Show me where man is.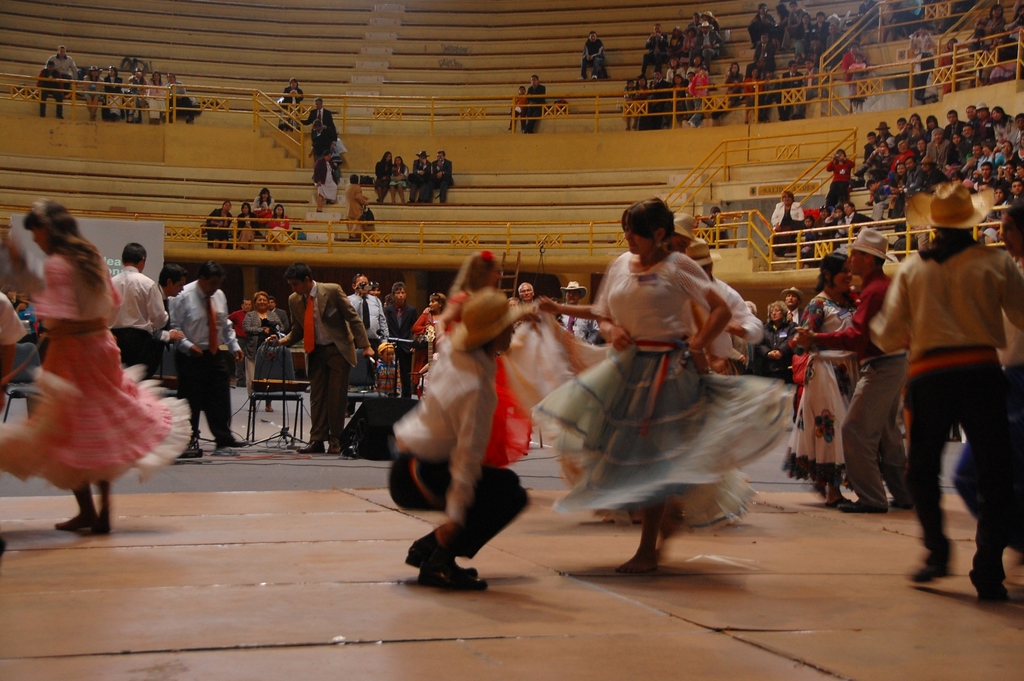
man is at pyautogui.locateOnScreen(746, 2, 774, 53).
